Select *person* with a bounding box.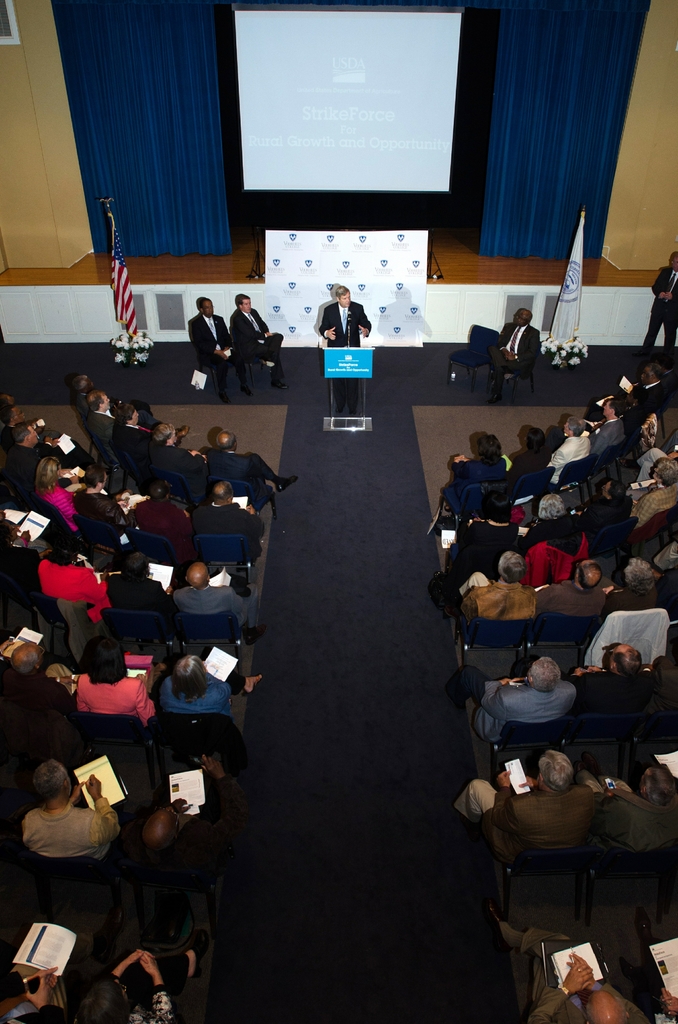
box(3, 630, 92, 735).
